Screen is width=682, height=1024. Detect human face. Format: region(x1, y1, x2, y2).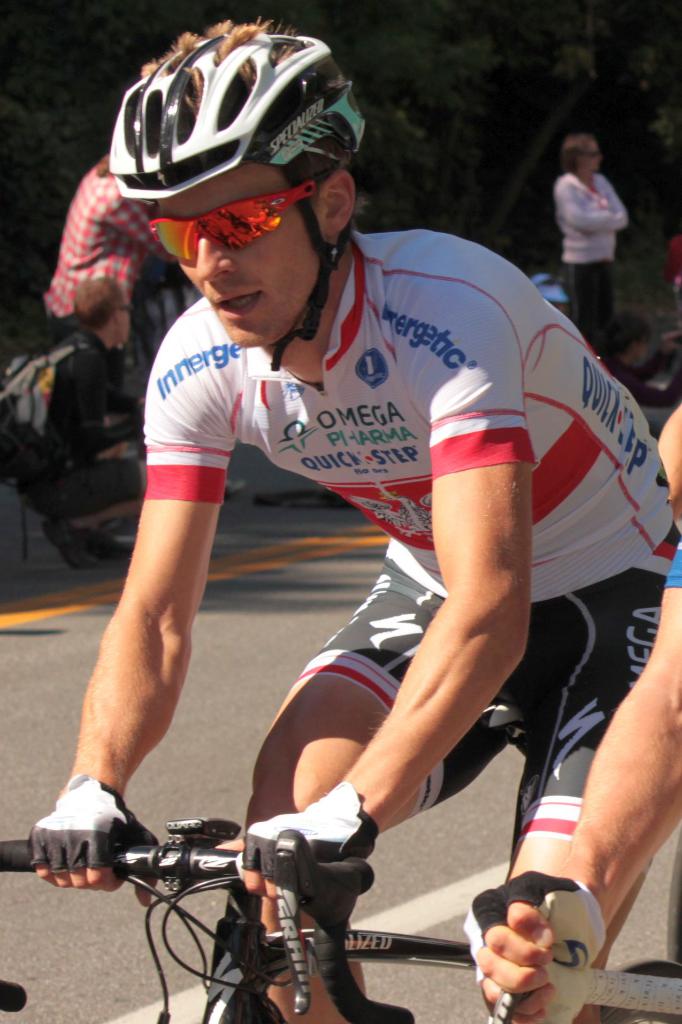
region(153, 158, 318, 345).
